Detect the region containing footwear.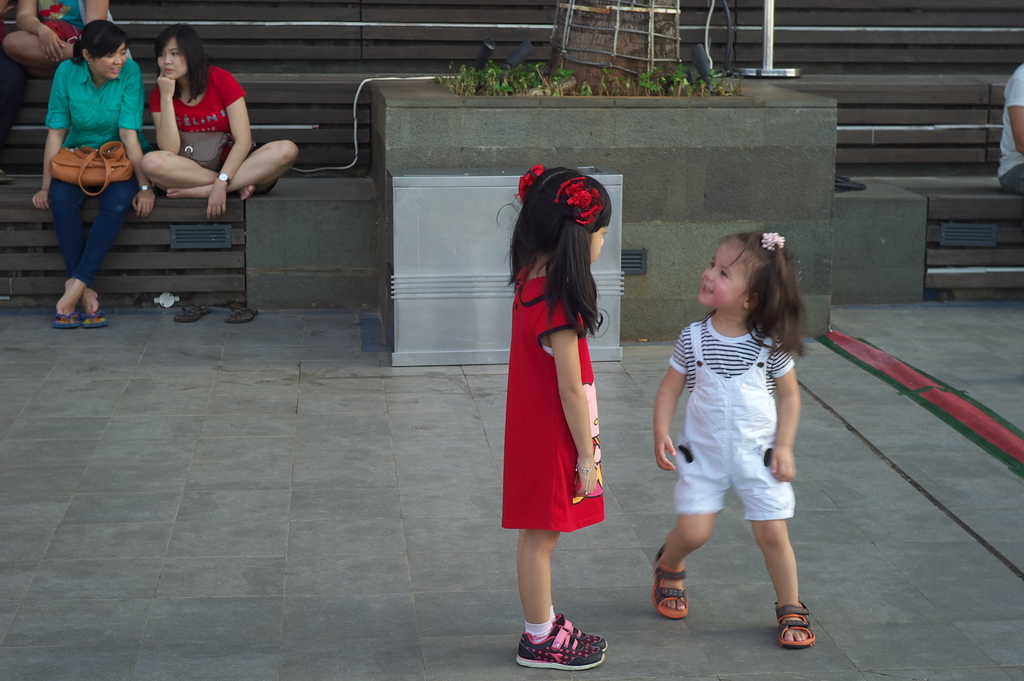
<region>173, 302, 211, 320</region>.
